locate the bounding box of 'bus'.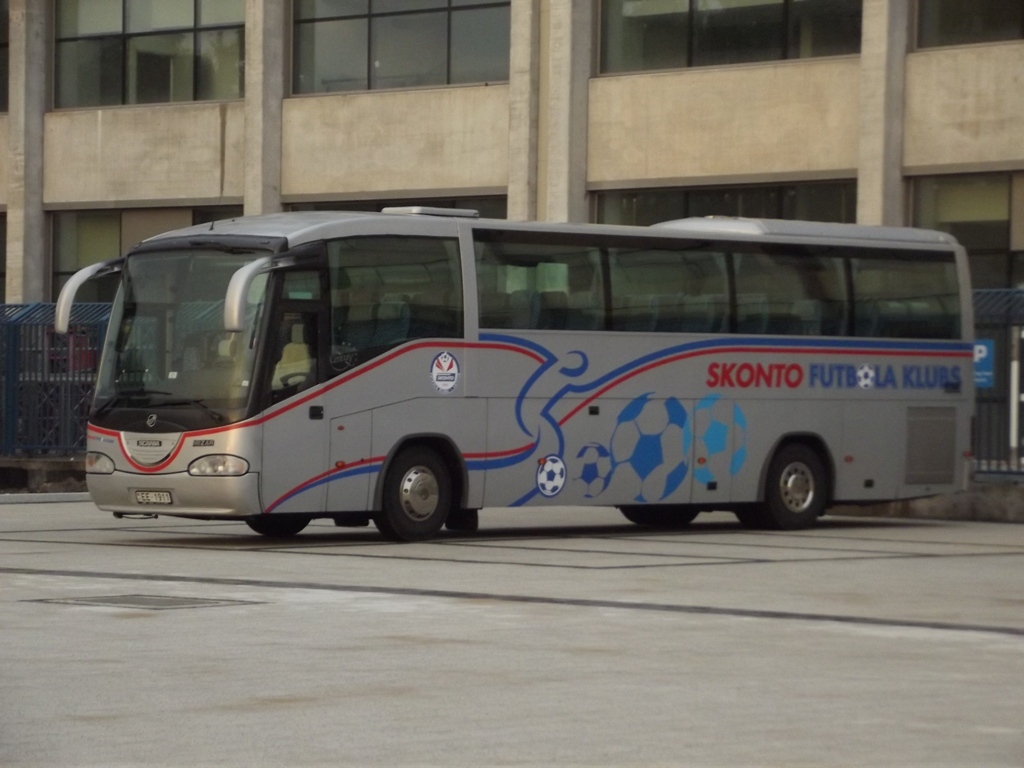
Bounding box: bbox=(49, 192, 975, 544).
